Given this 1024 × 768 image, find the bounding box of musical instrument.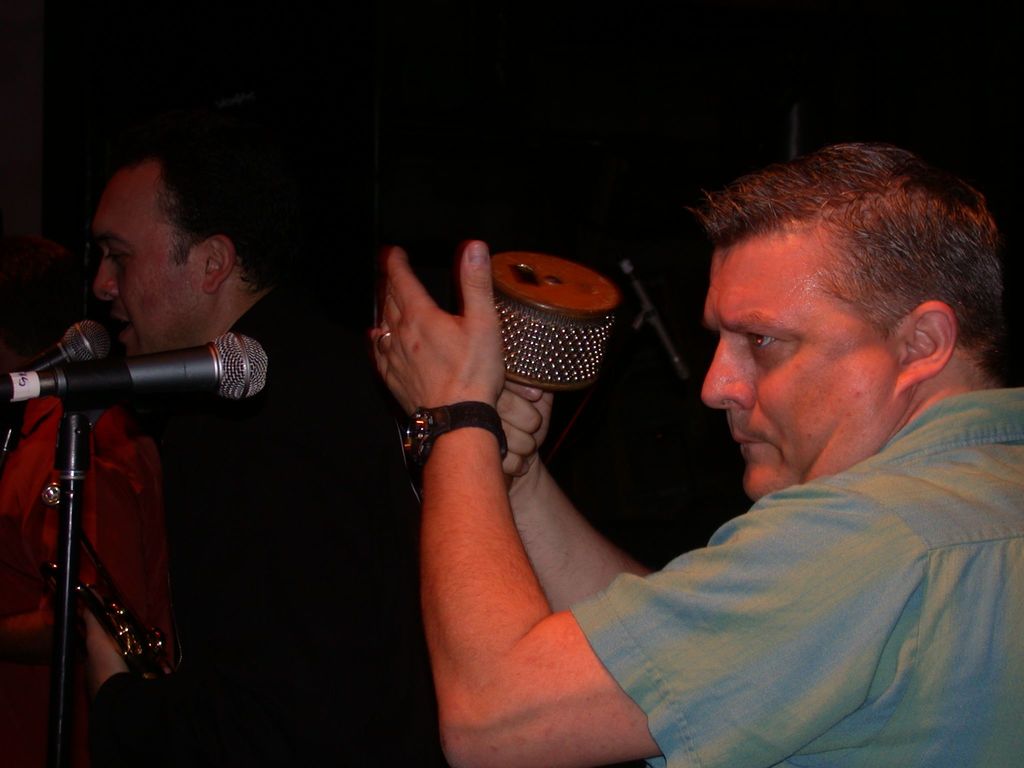
detection(488, 242, 623, 400).
